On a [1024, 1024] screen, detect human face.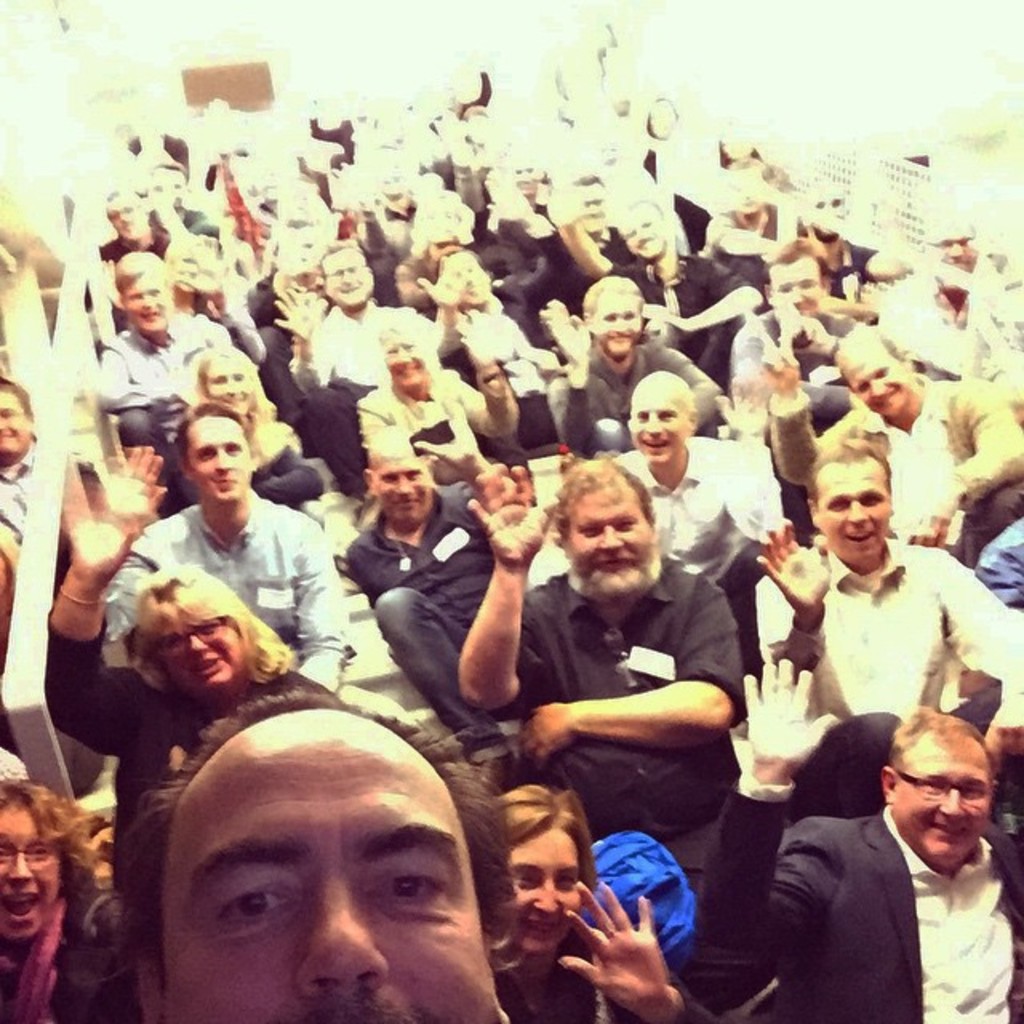
<bbox>632, 384, 686, 462</bbox>.
